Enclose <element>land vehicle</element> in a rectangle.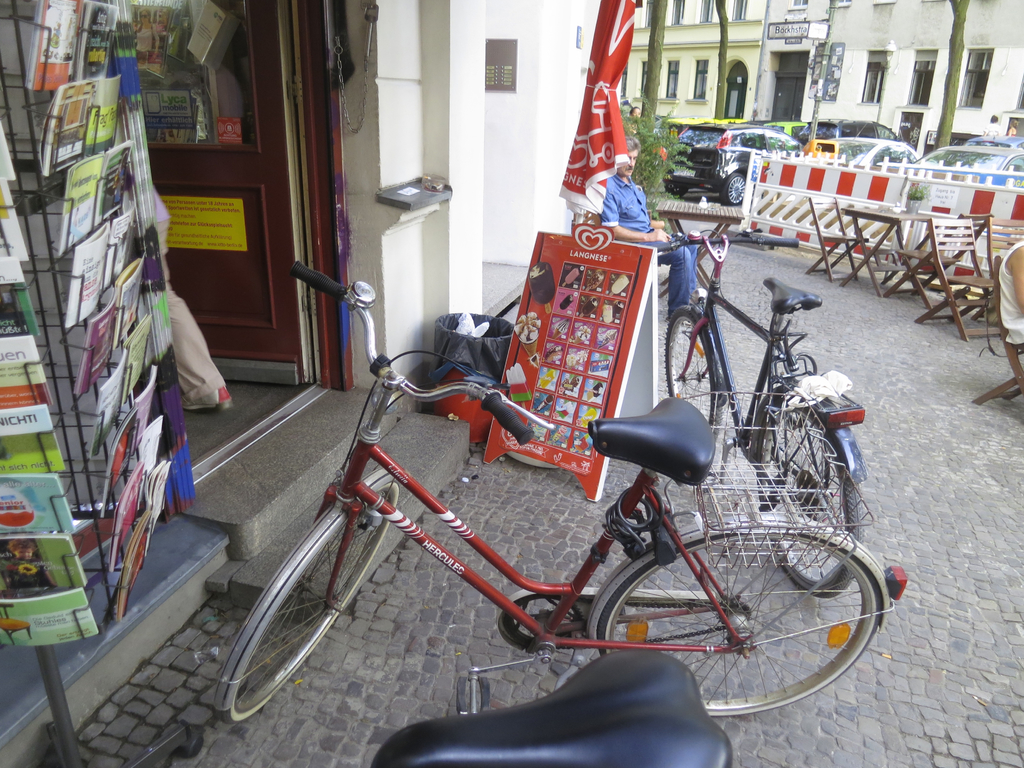
box=[823, 132, 913, 164].
